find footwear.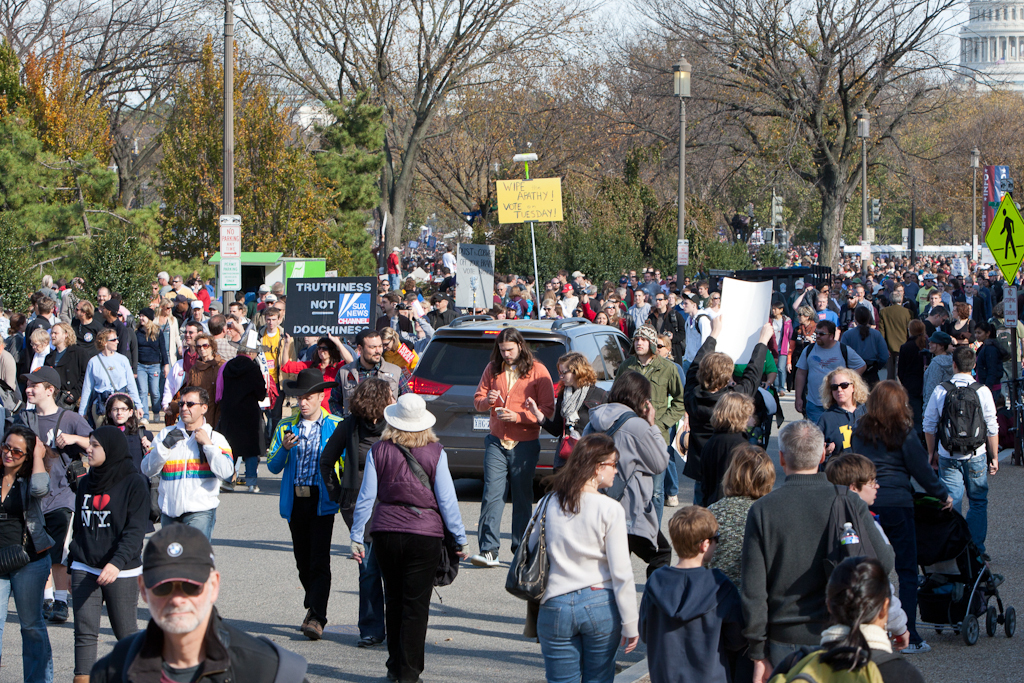
select_region(306, 619, 328, 637).
